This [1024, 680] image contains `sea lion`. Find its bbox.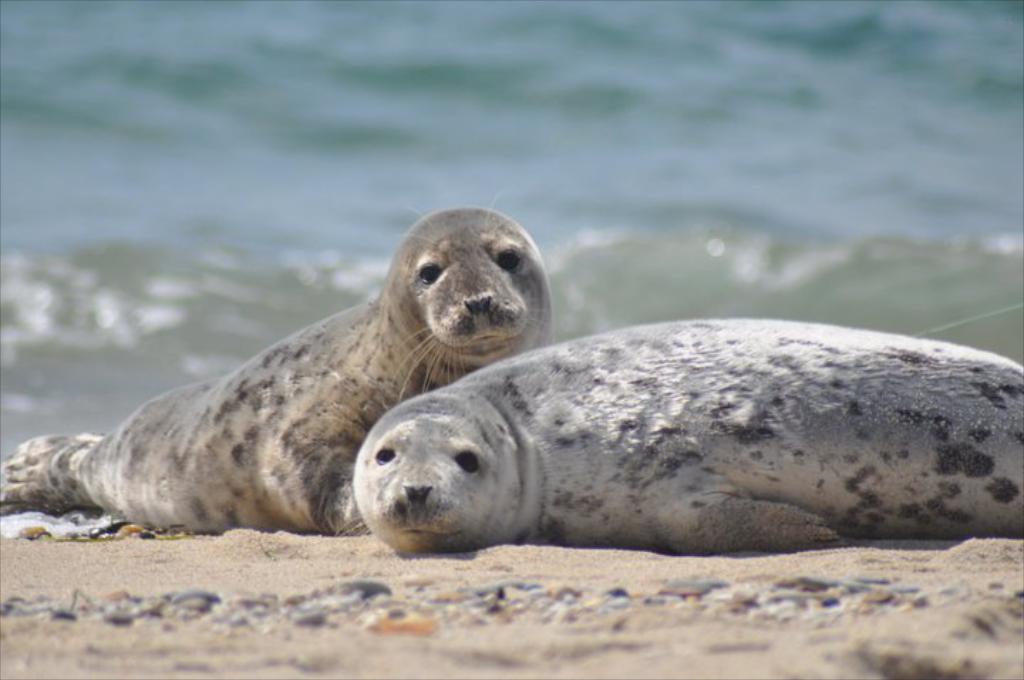
(x1=353, y1=323, x2=1023, y2=548).
